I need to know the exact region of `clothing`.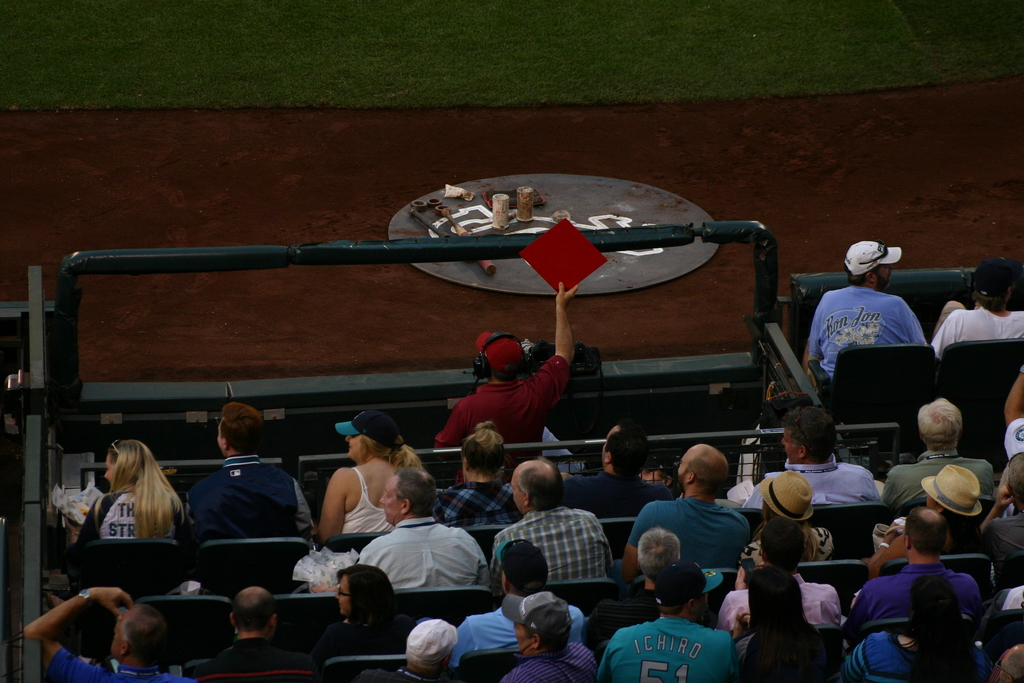
Region: bbox=(422, 479, 525, 539).
